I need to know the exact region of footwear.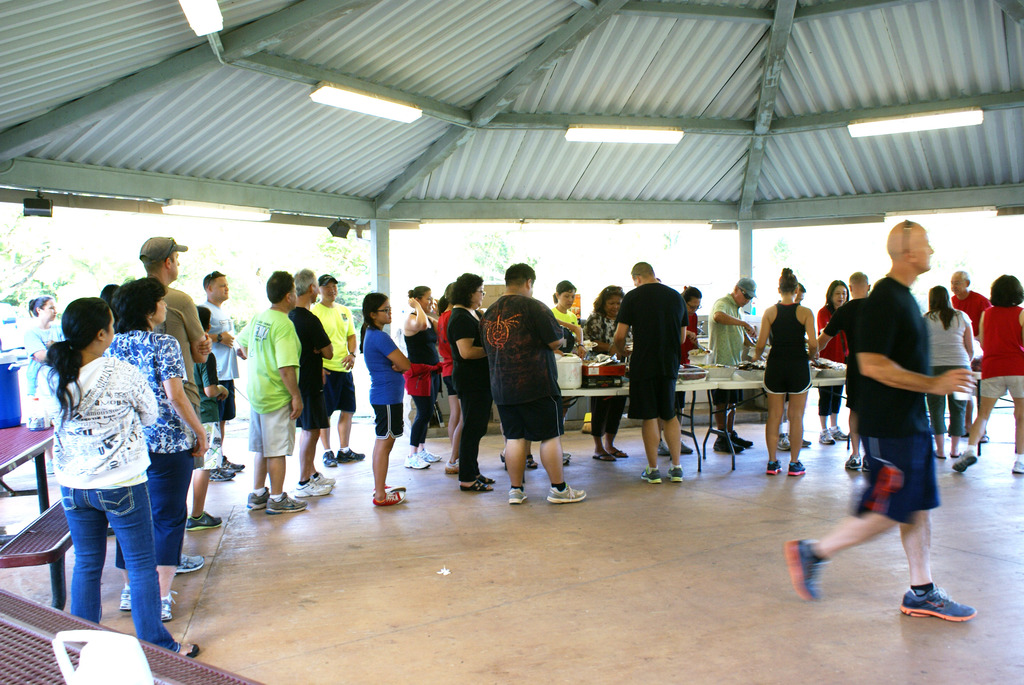
Region: select_region(323, 447, 342, 469).
